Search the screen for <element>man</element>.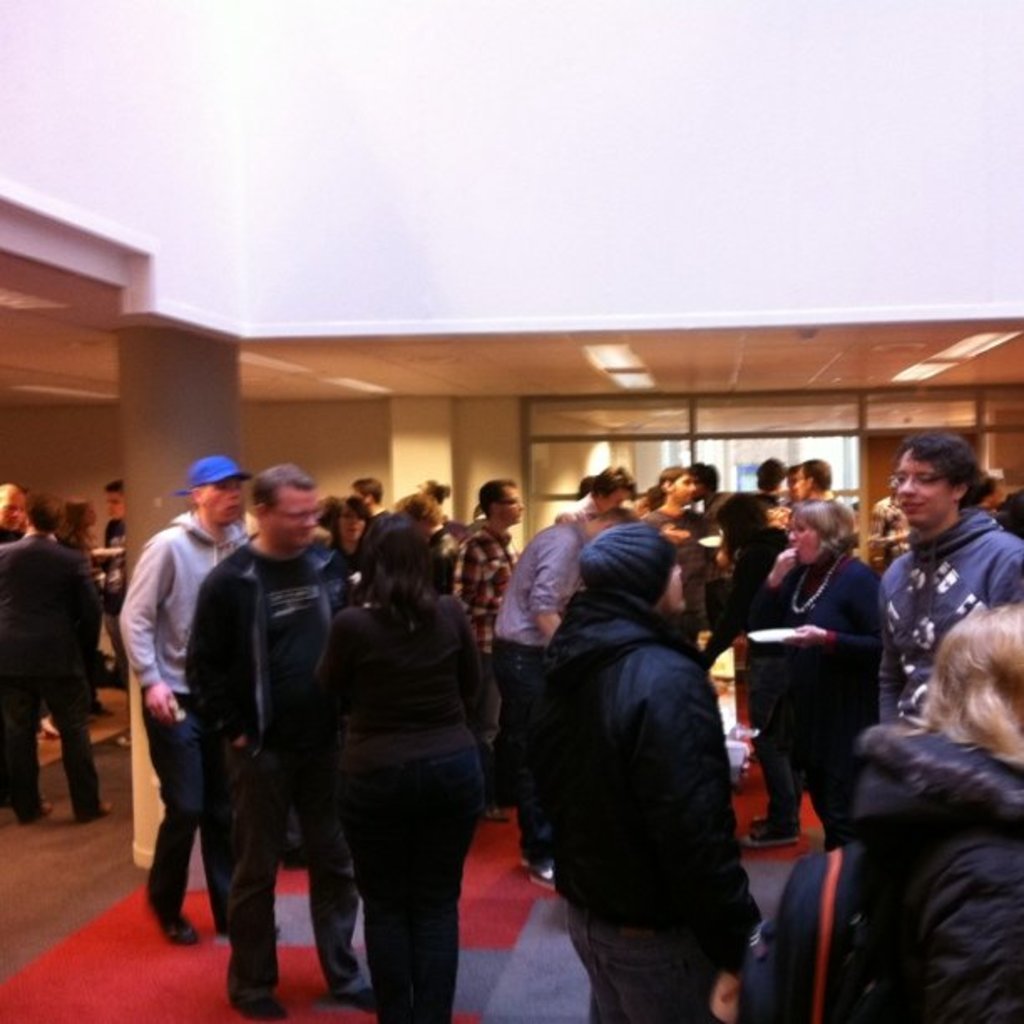
Found at rect(492, 500, 641, 890).
